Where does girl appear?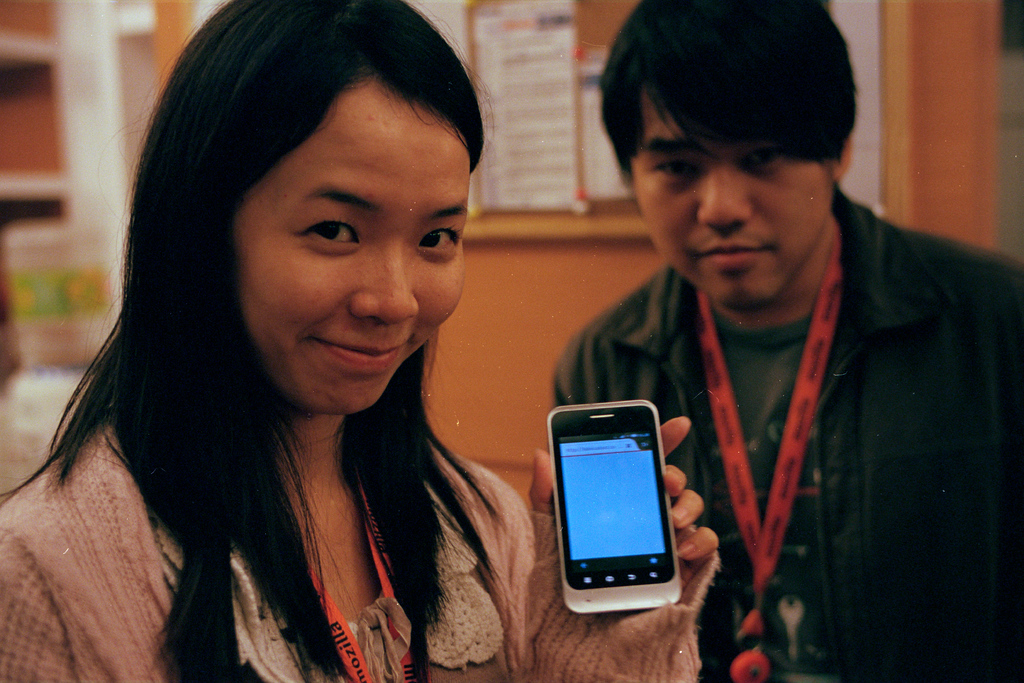
Appears at pyautogui.locateOnScreen(0, 0, 717, 682).
